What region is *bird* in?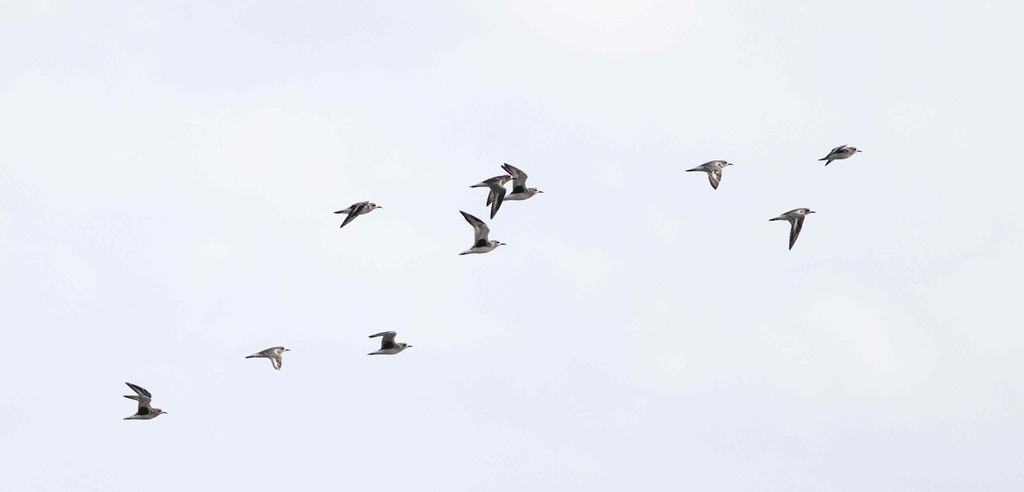
[232,338,291,383].
